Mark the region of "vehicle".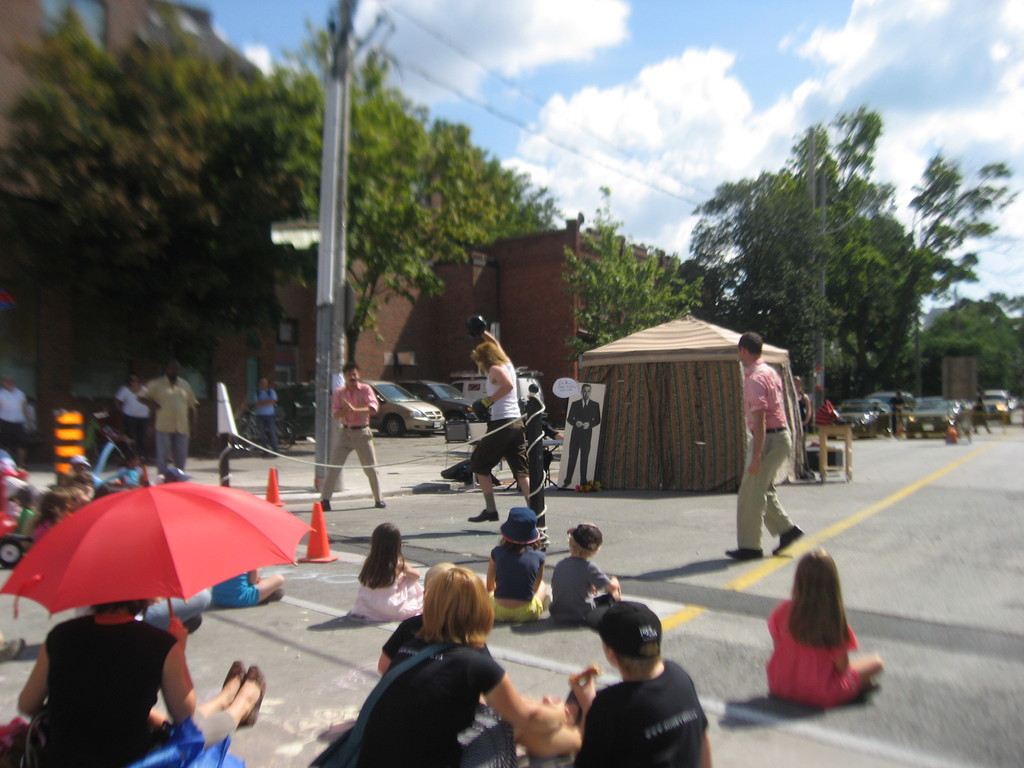
Region: (left=980, top=387, right=1016, bottom=427).
